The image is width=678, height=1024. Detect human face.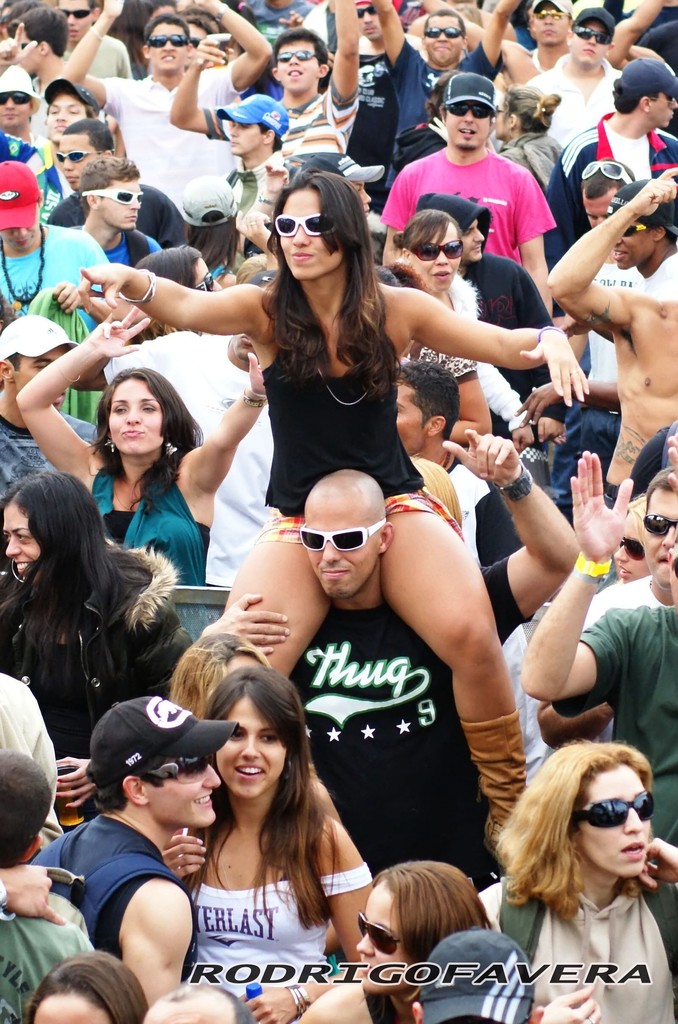
Detection: bbox=(357, 5, 383, 42).
